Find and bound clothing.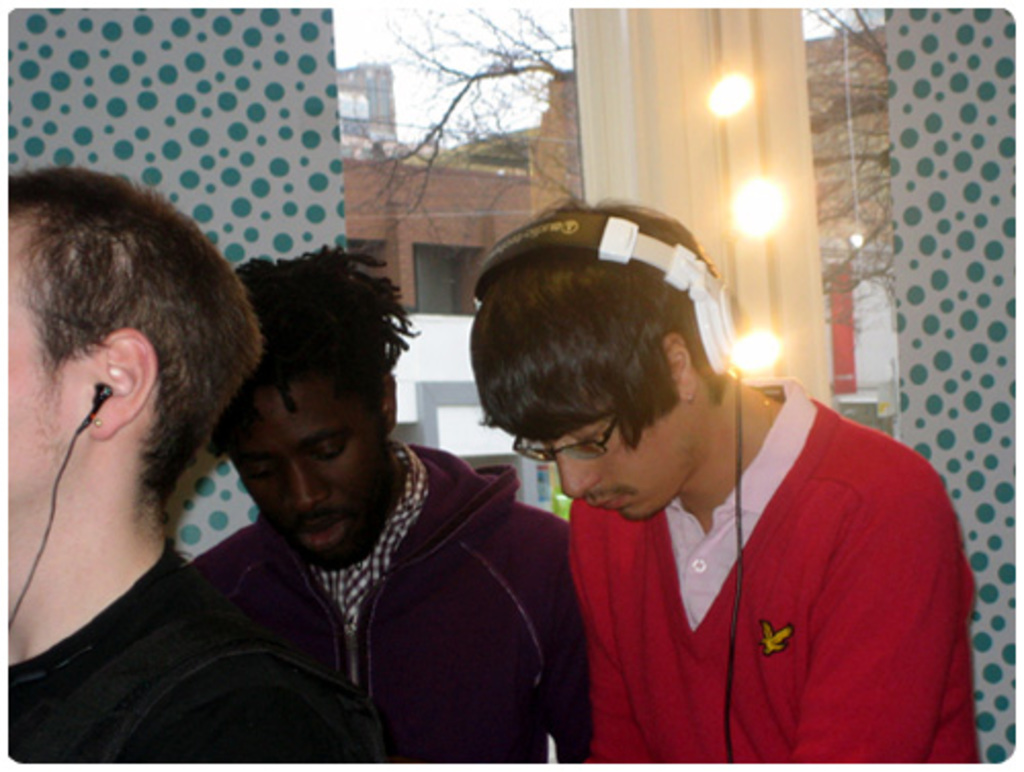
Bound: [left=563, top=364, right=985, bottom=762].
